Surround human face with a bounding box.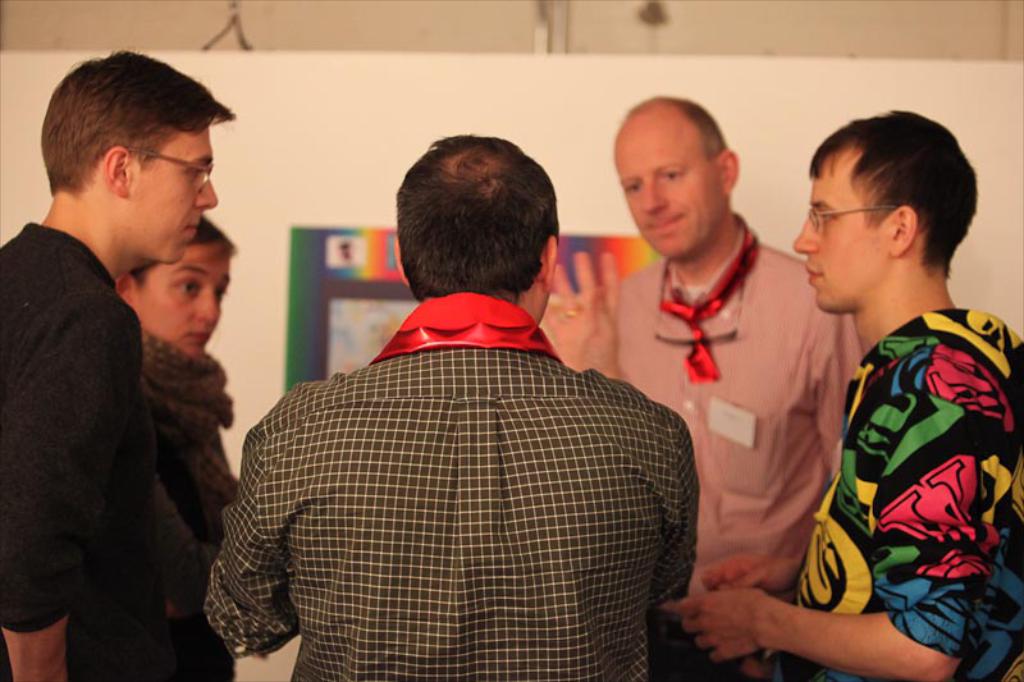
bbox(132, 243, 230, 358).
